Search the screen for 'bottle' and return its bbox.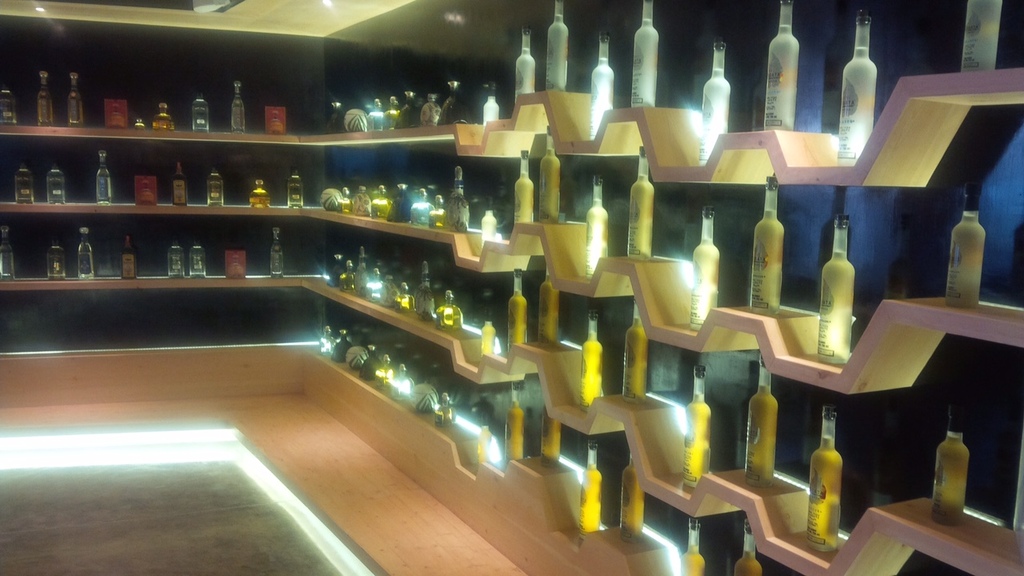
Found: pyautogui.locateOnScreen(36, 74, 52, 127).
